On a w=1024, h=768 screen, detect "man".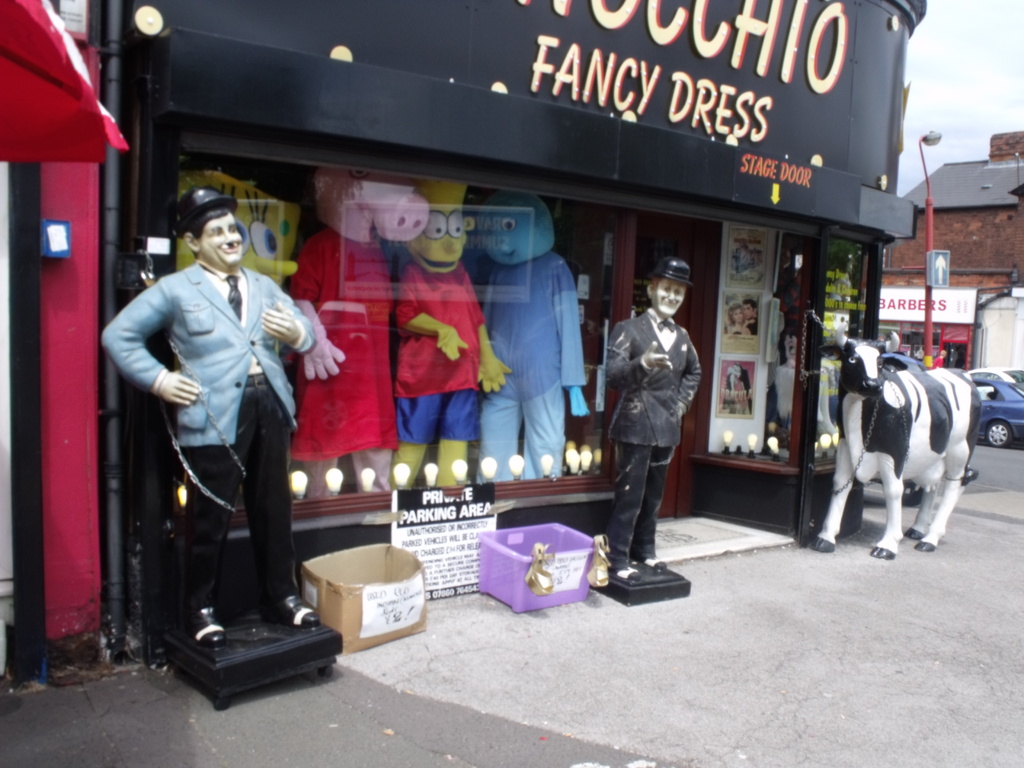
[103,192,315,637].
